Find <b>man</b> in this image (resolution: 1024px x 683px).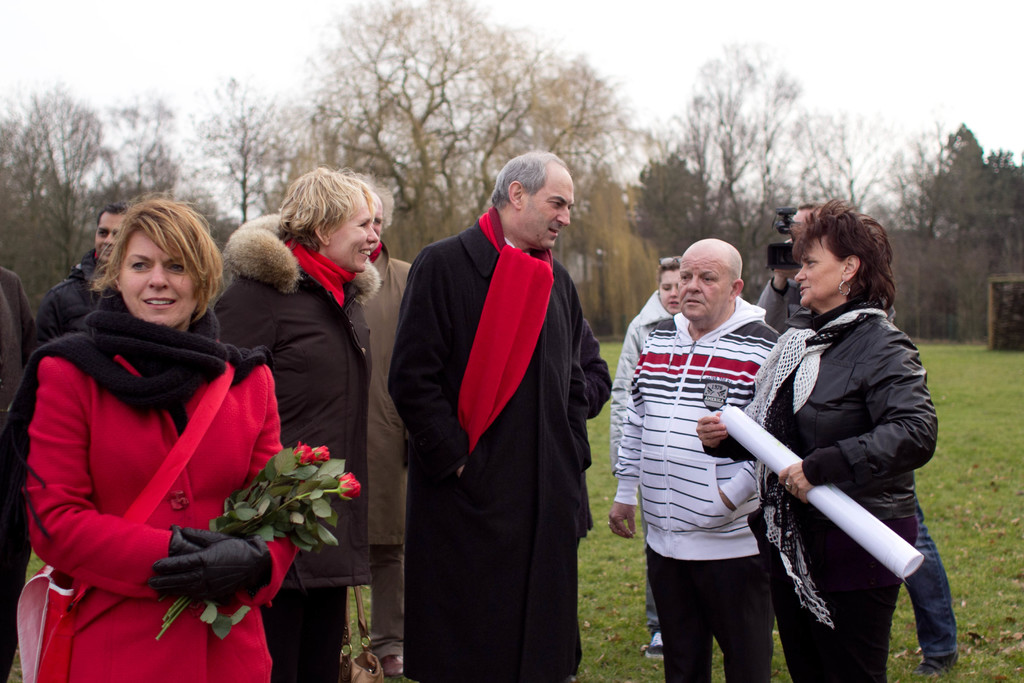
x1=36, y1=203, x2=131, y2=353.
